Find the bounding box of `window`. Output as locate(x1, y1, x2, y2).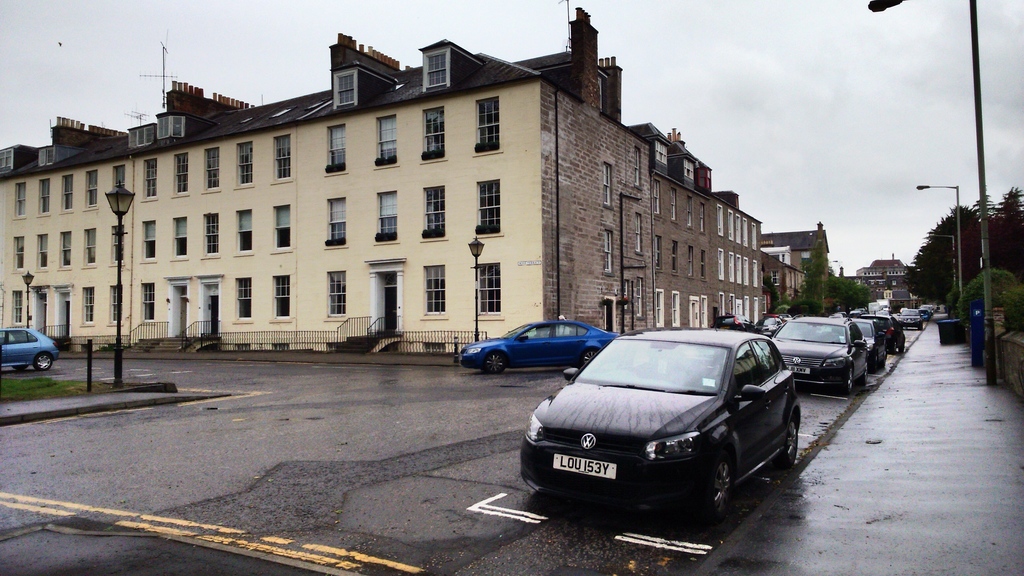
locate(203, 215, 220, 260).
